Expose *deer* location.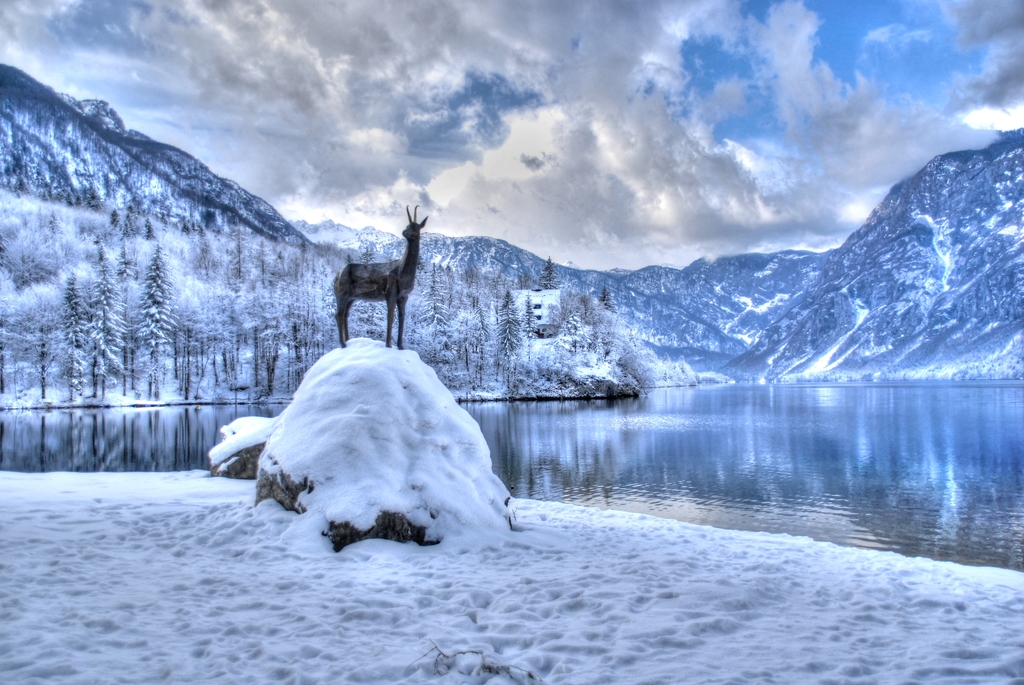
Exposed at locate(334, 200, 428, 352).
